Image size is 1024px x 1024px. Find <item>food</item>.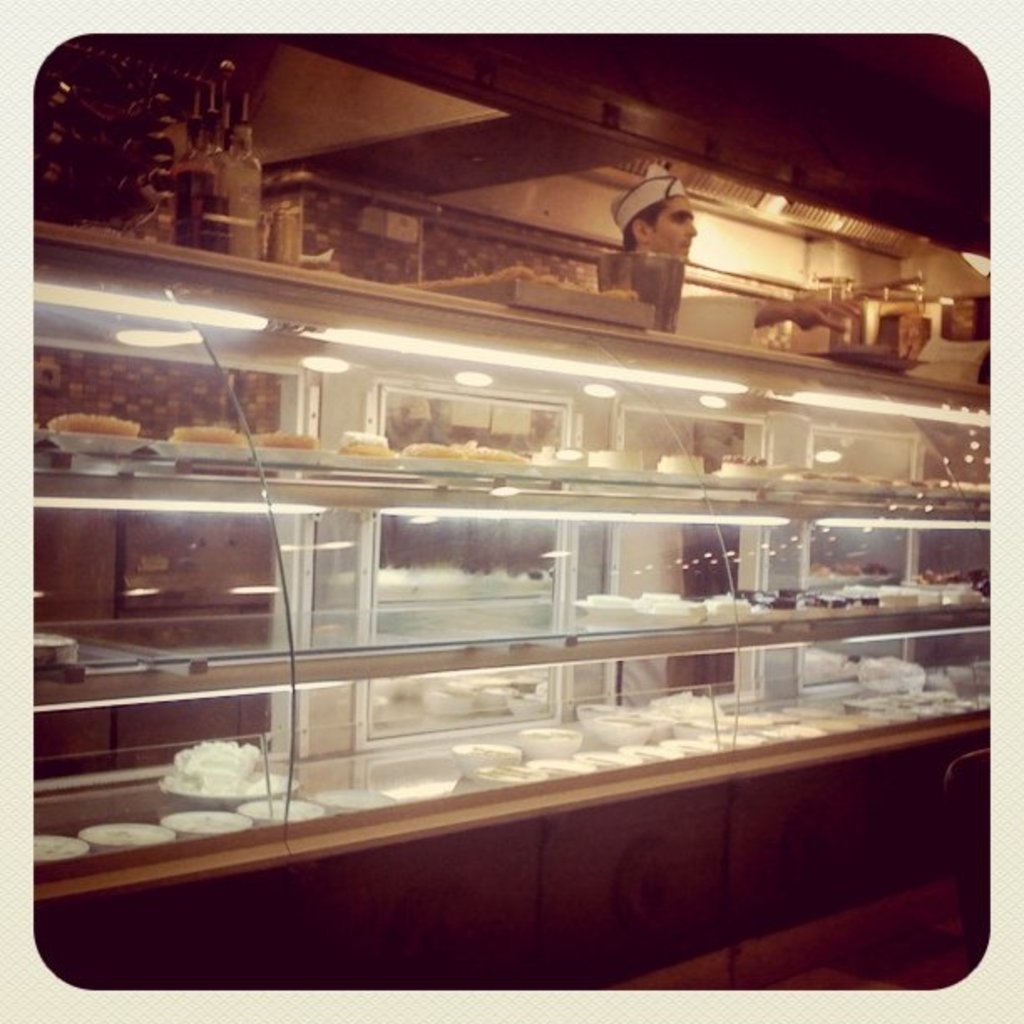
(x1=470, y1=740, x2=517, y2=760).
